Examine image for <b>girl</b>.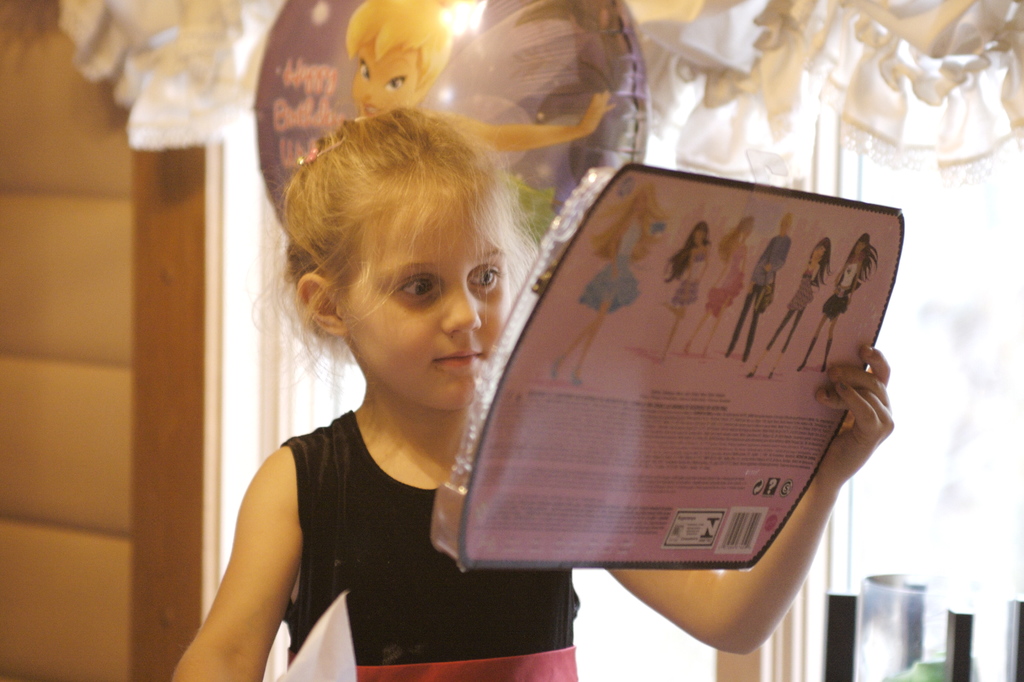
Examination result: locate(164, 110, 893, 681).
